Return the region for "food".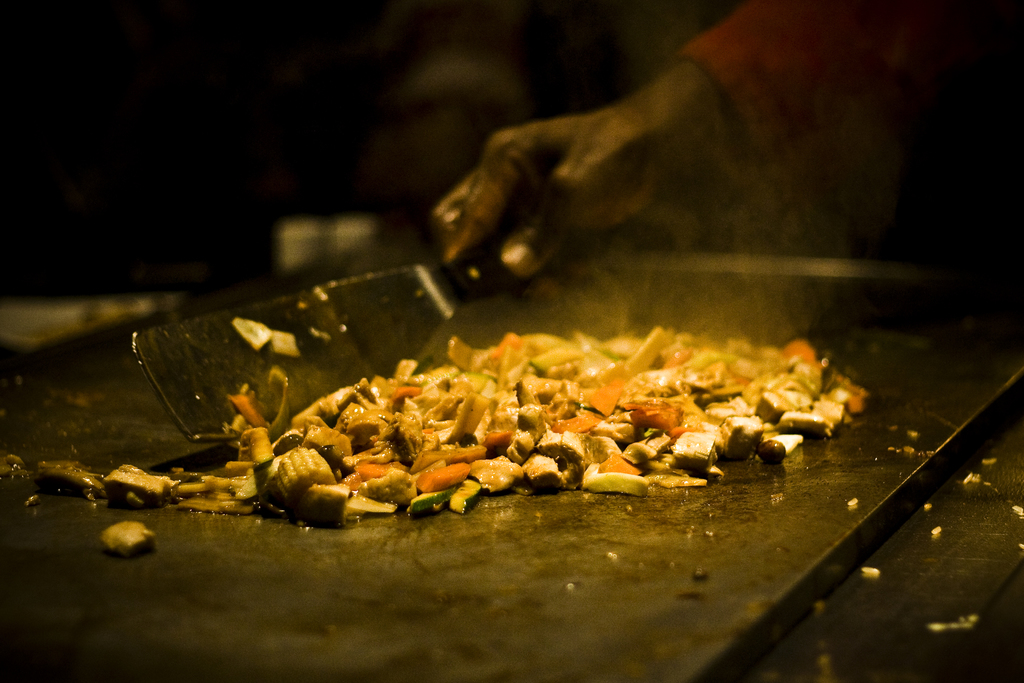
x1=929, y1=524, x2=942, y2=536.
